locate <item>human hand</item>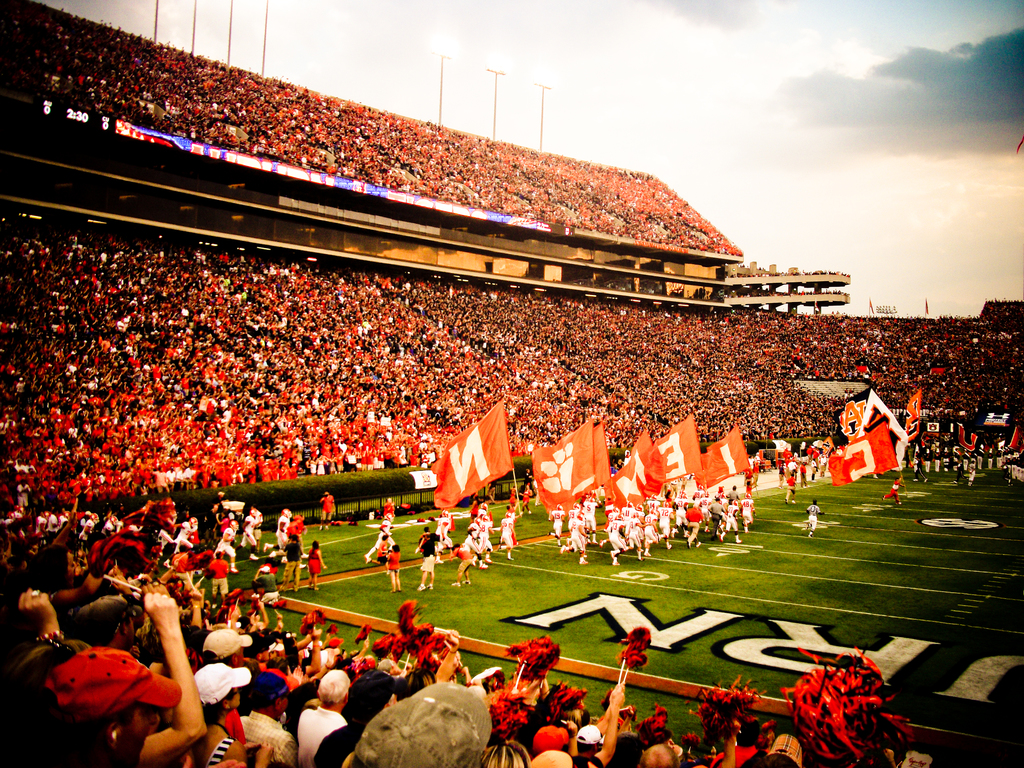
{"x1": 604, "y1": 691, "x2": 627, "y2": 707}
